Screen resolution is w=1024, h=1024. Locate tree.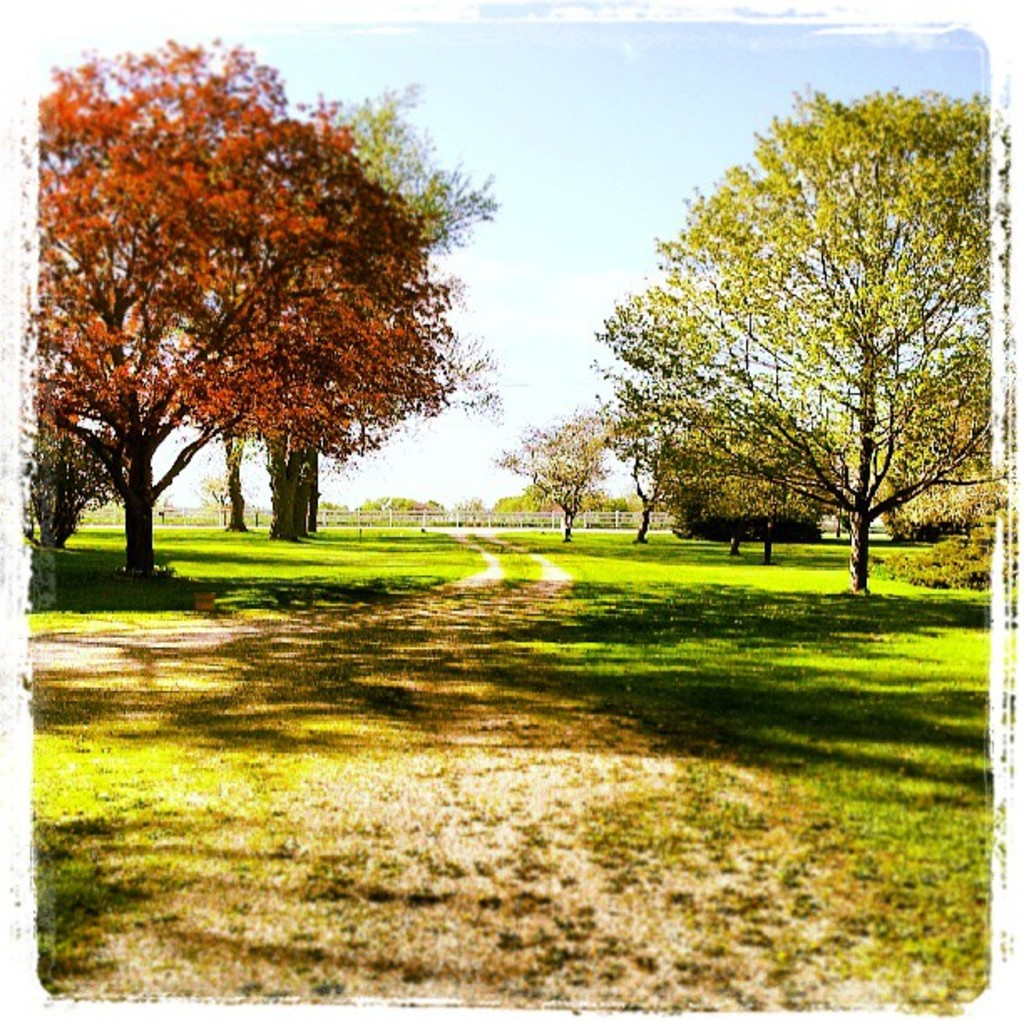
locate(649, 402, 842, 564).
